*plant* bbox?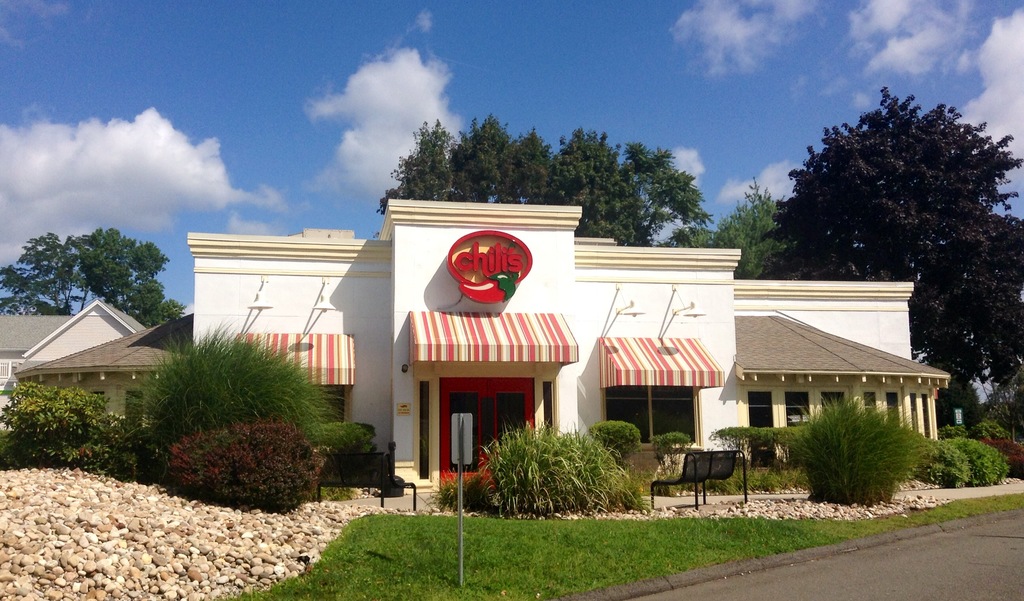
x1=585 y1=421 x2=643 y2=457
